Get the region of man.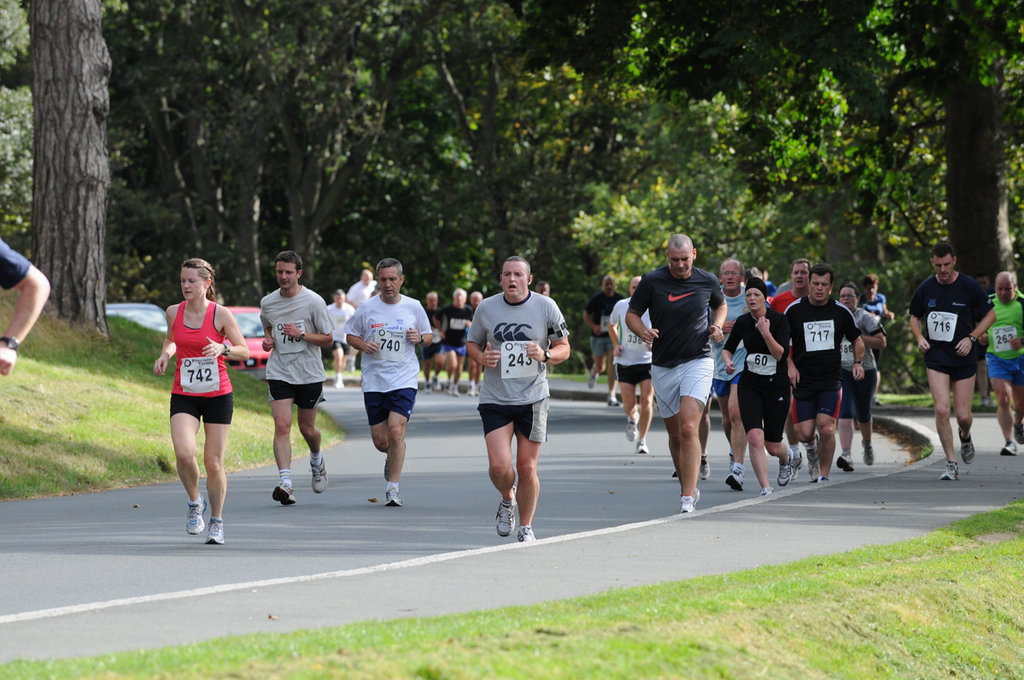
611 274 655 451.
